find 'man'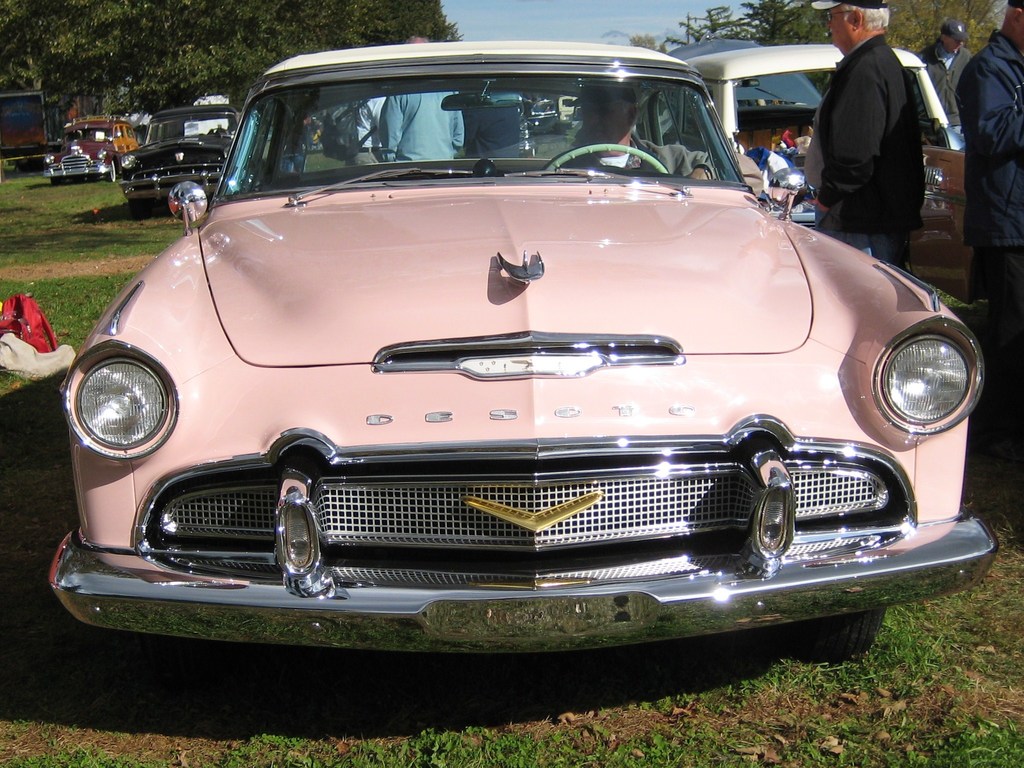
815/0/922/270
